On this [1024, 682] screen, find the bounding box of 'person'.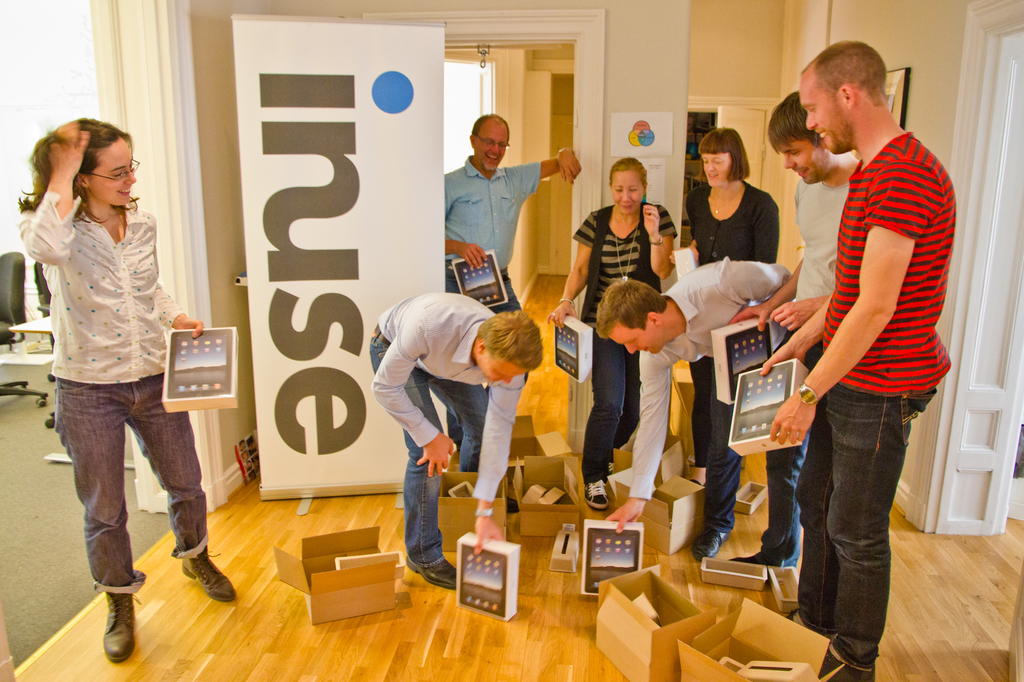
Bounding box: x1=670 y1=127 x2=779 y2=262.
